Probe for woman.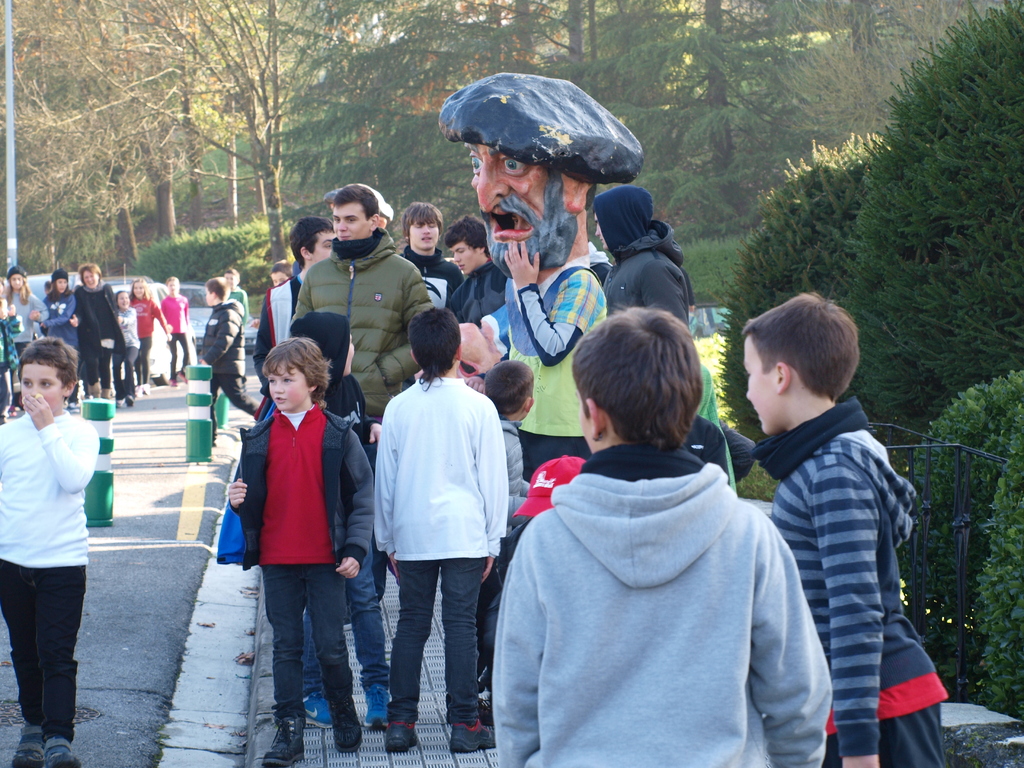
Probe result: [40, 271, 81, 359].
